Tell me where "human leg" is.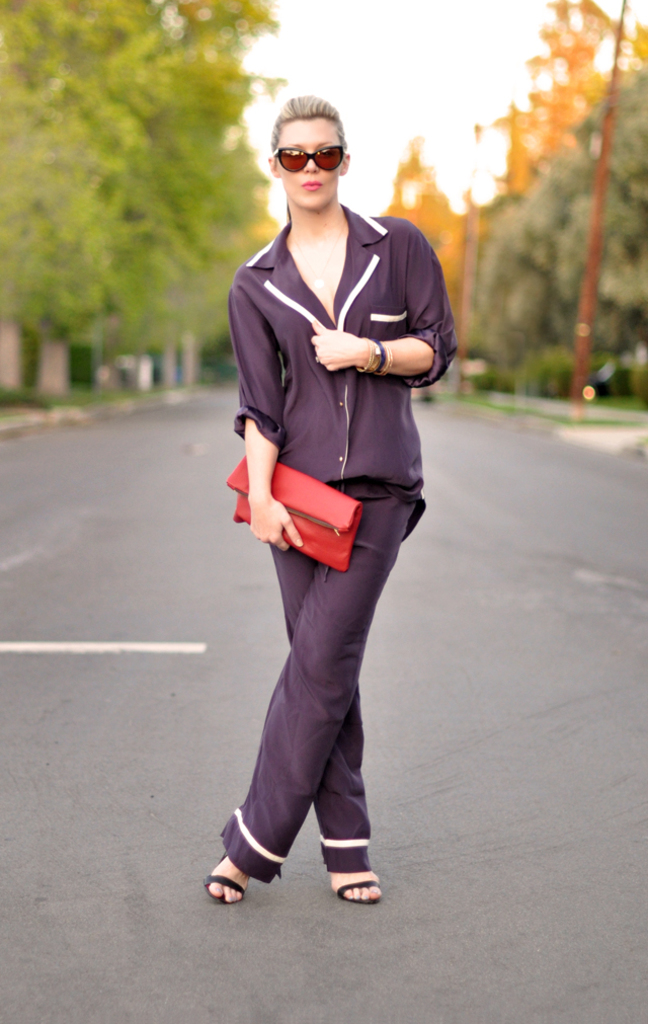
"human leg" is at BBox(205, 426, 424, 899).
